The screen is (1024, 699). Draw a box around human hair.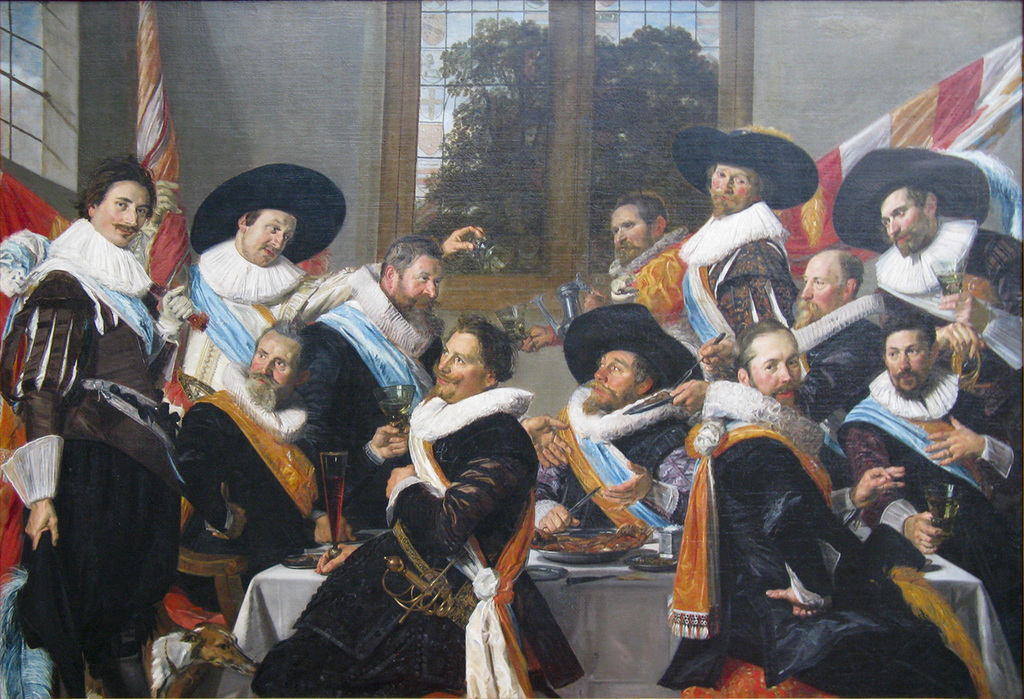
{"x1": 880, "y1": 308, "x2": 938, "y2": 365}.
